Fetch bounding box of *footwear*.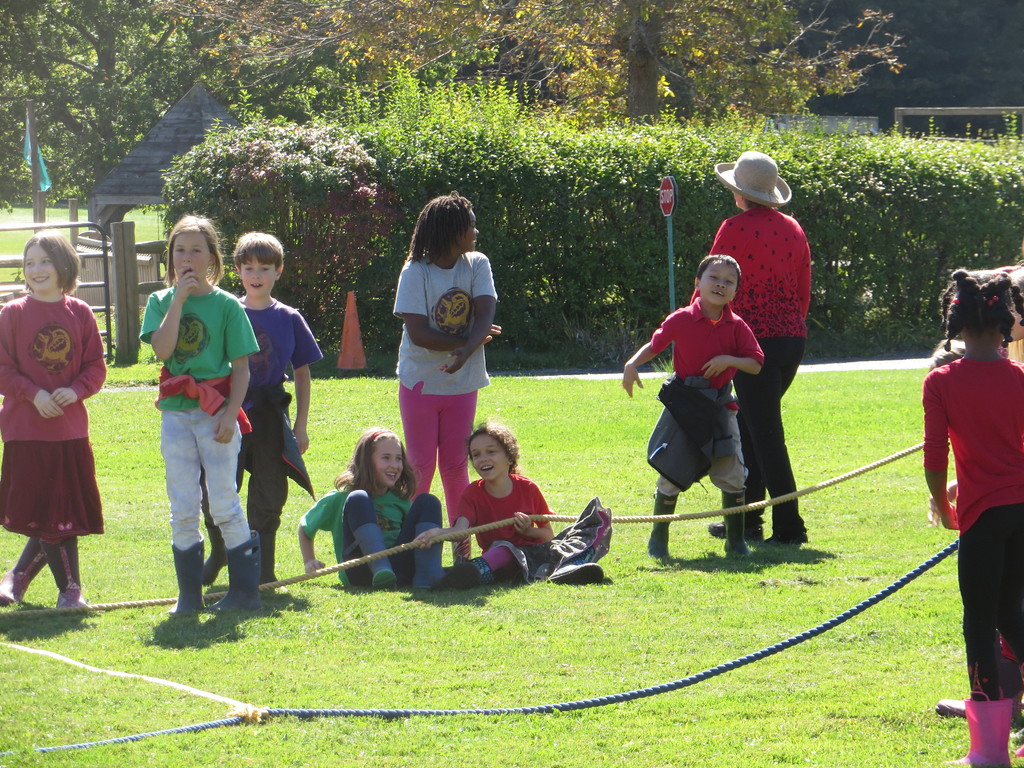
Bbox: [left=412, top=522, right=445, bottom=589].
